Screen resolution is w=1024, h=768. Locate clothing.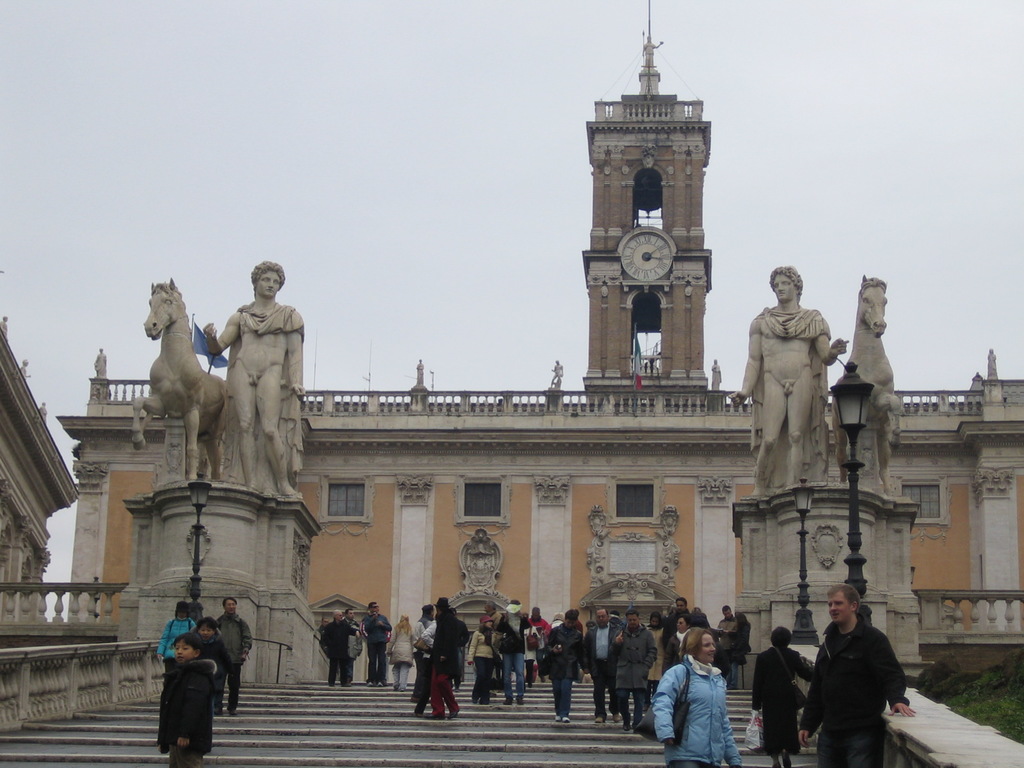
(x1=715, y1=614, x2=741, y2=673).
